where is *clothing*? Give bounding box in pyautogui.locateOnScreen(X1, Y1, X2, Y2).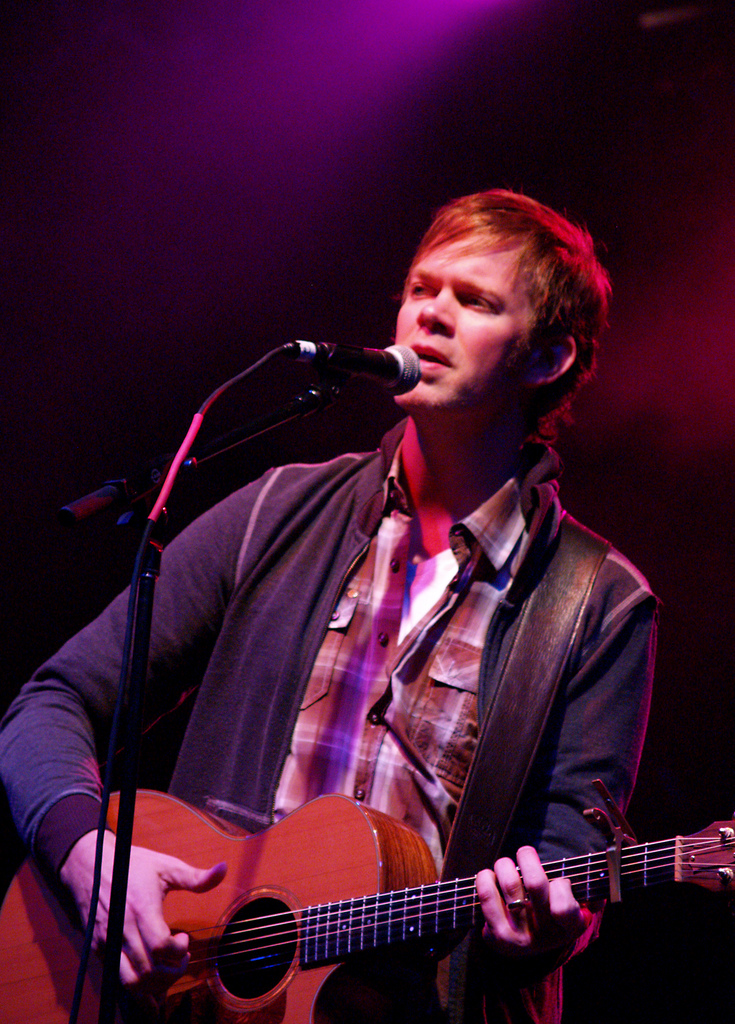
pyautogui.locateOnScreen(0, 396, 665, 1023).
